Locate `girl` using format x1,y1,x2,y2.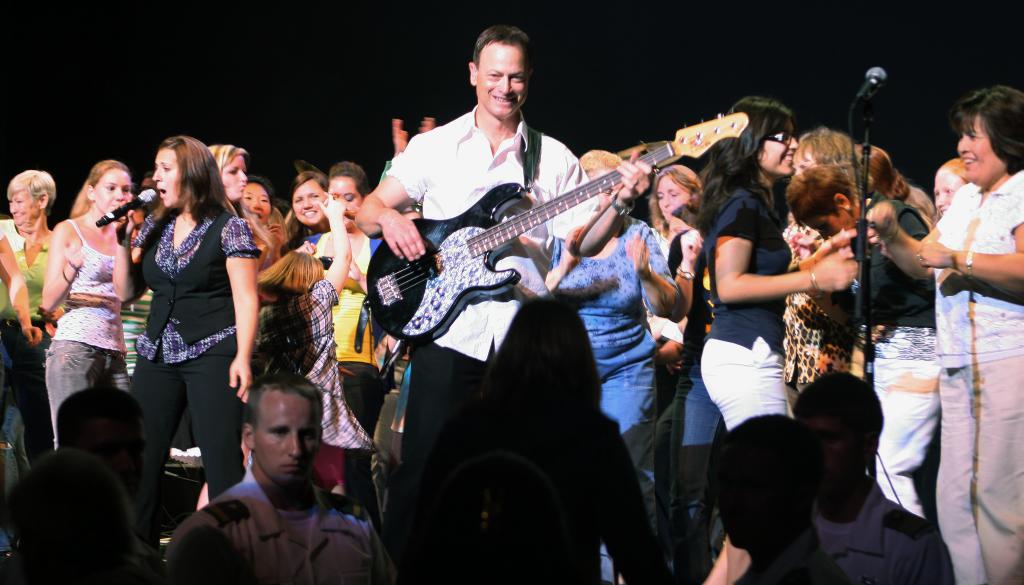
243,180,284,274.
